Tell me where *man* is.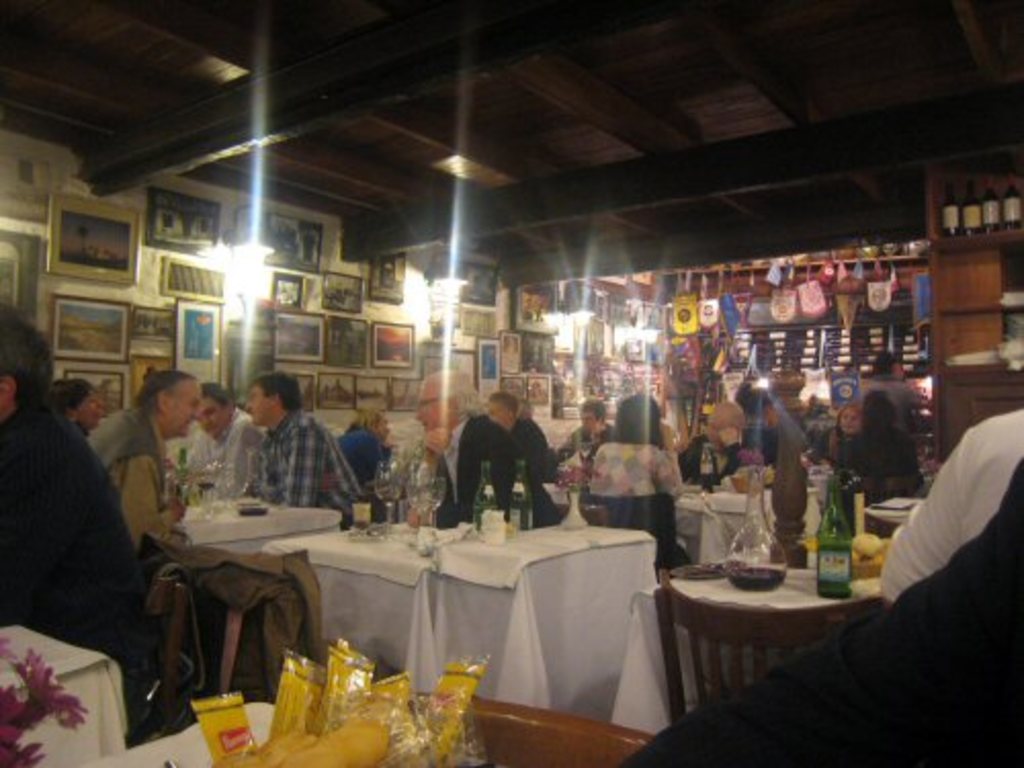
*man* is at box(186, 385, 266, 504).
